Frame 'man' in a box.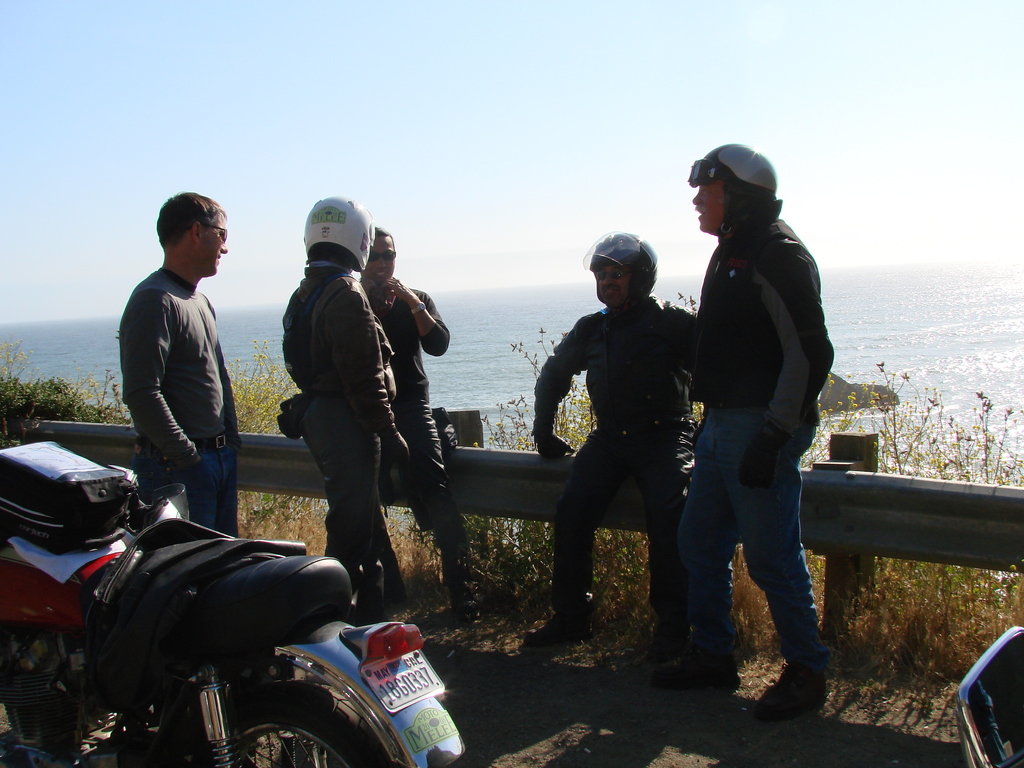
box=[364, 219, 453, 648].
